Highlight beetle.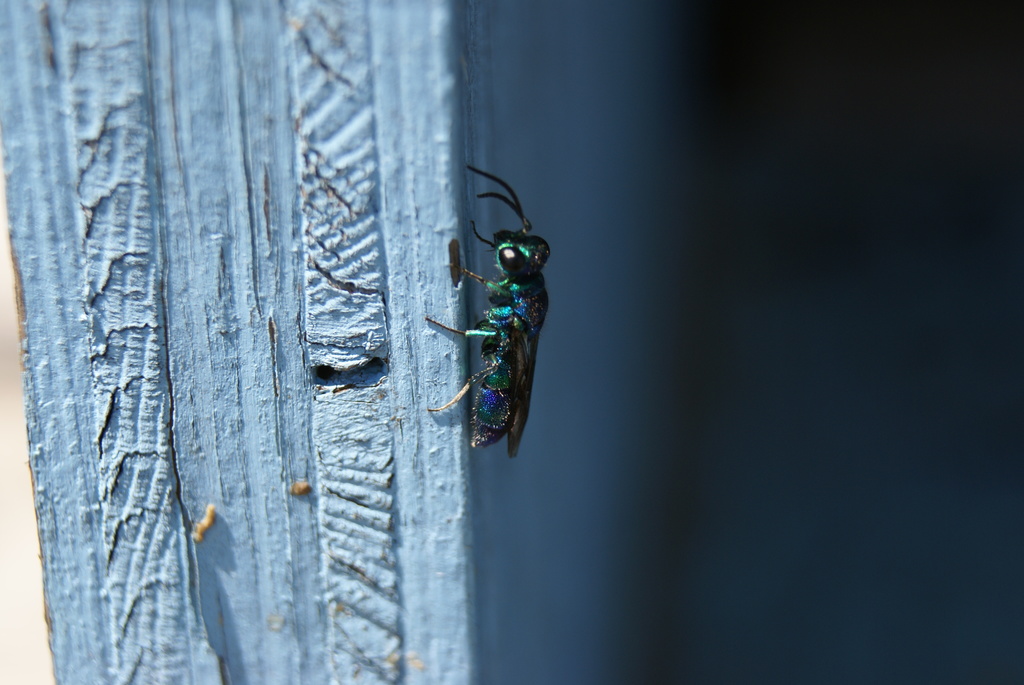
Highlighted region: (418,171,572,465).
